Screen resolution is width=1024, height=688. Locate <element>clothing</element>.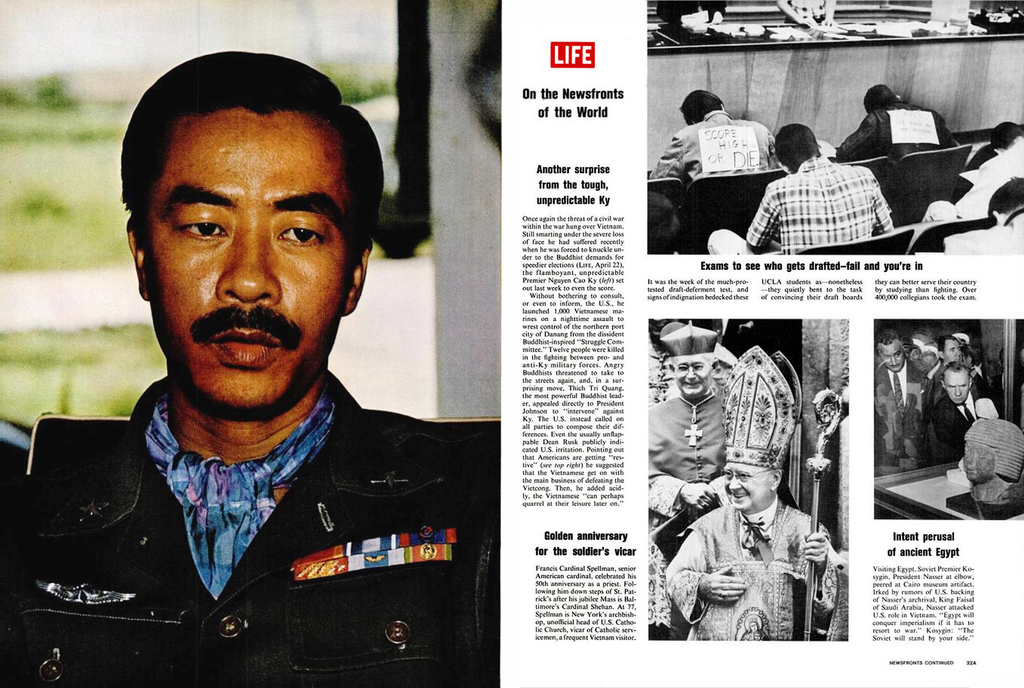
(x1=655, y1=494, x2=854, y2=649).
